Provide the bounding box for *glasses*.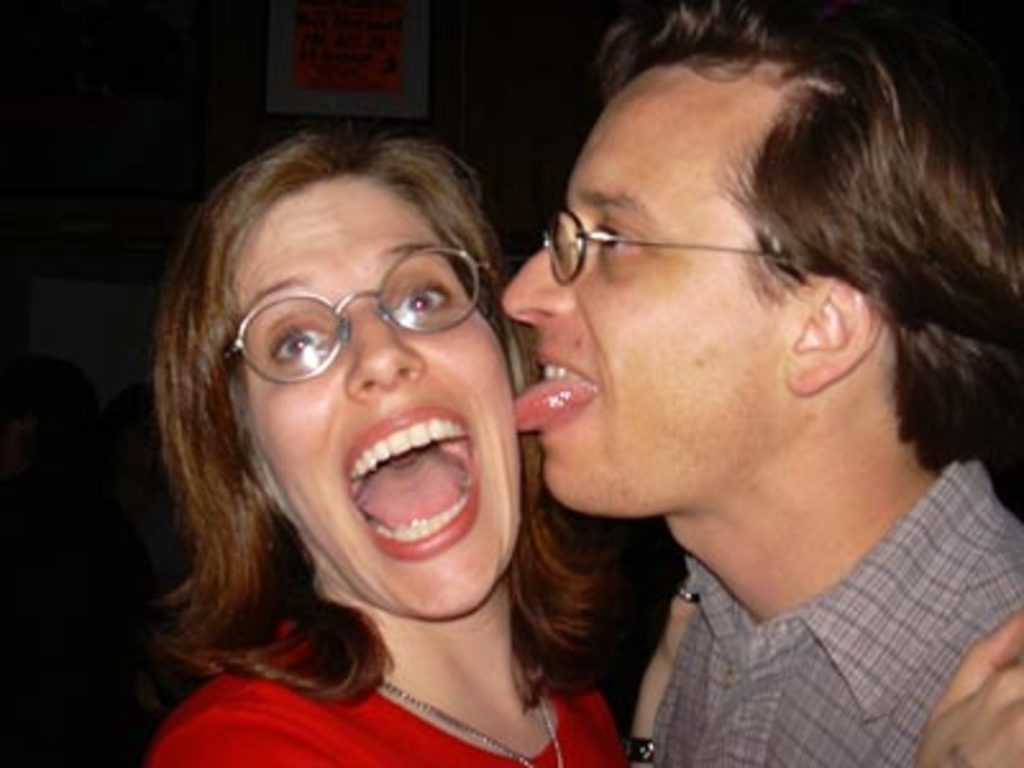
box(530, 205, 824, 284).
